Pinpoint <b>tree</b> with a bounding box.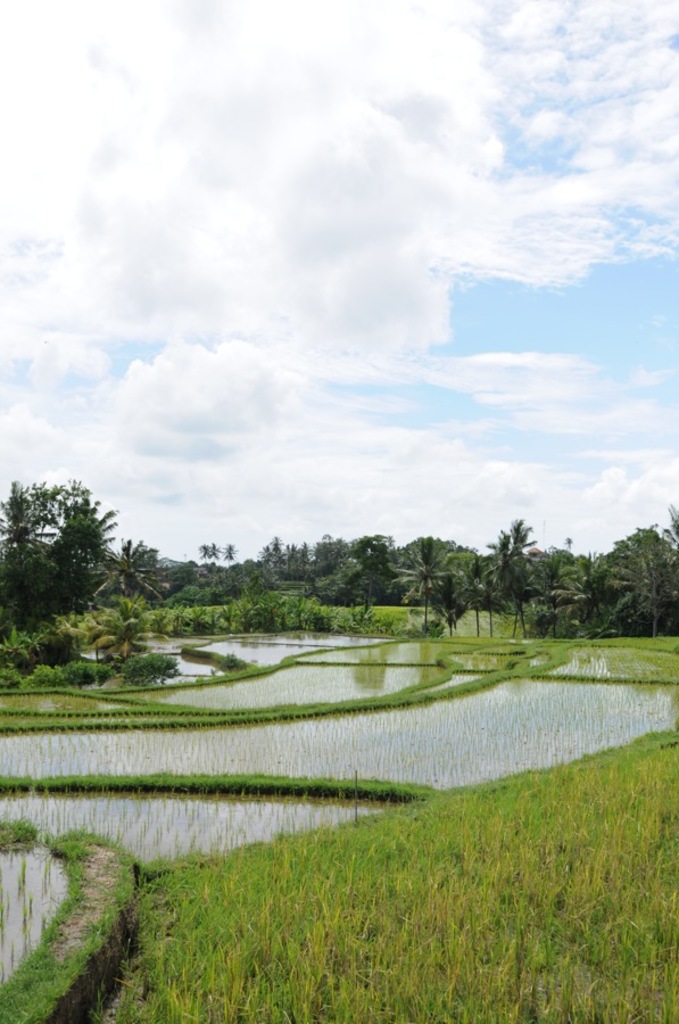
bbox(513, 528, 532, 622).
